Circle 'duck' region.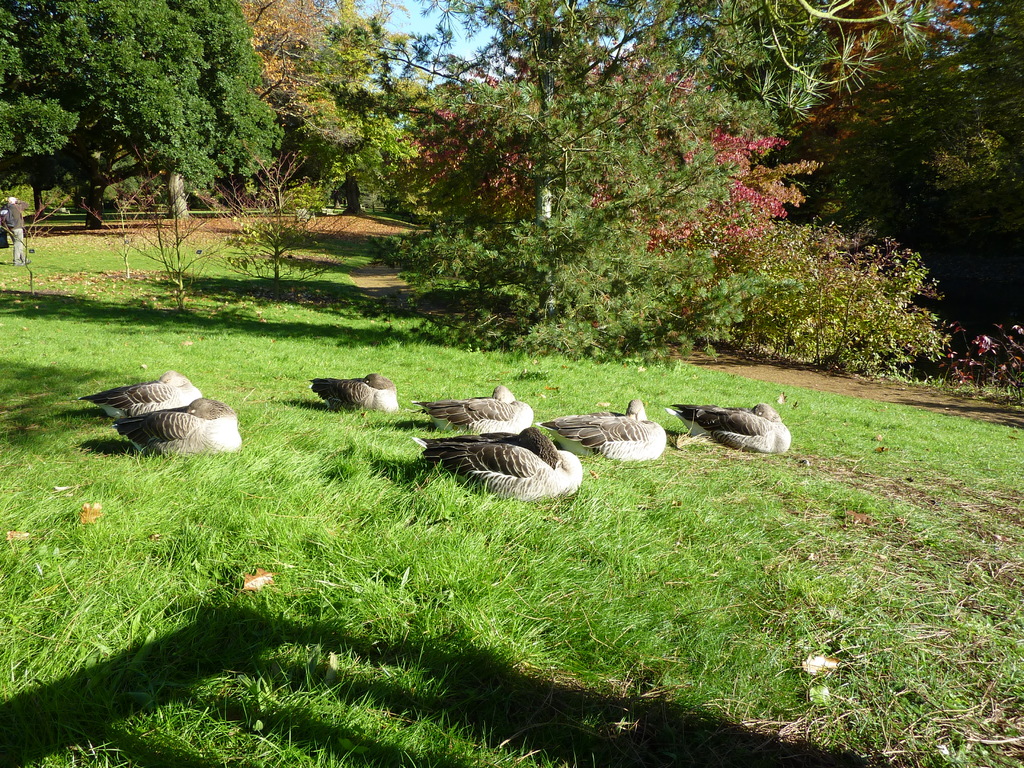
Region: 83:371:213:420.
